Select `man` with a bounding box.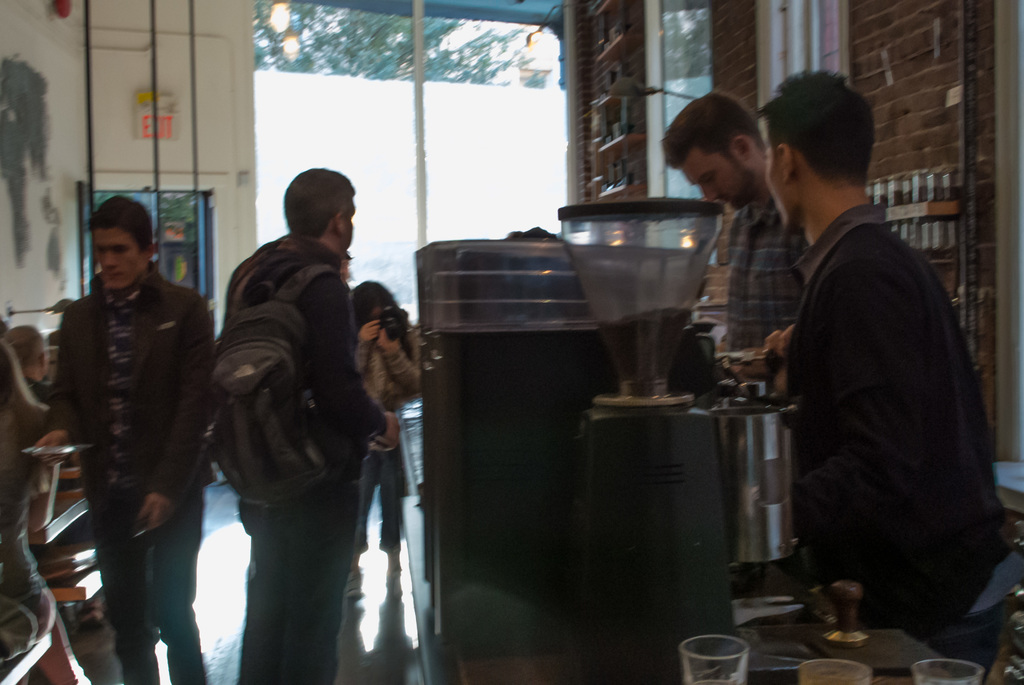
<box>32,182,221,684</box>.
